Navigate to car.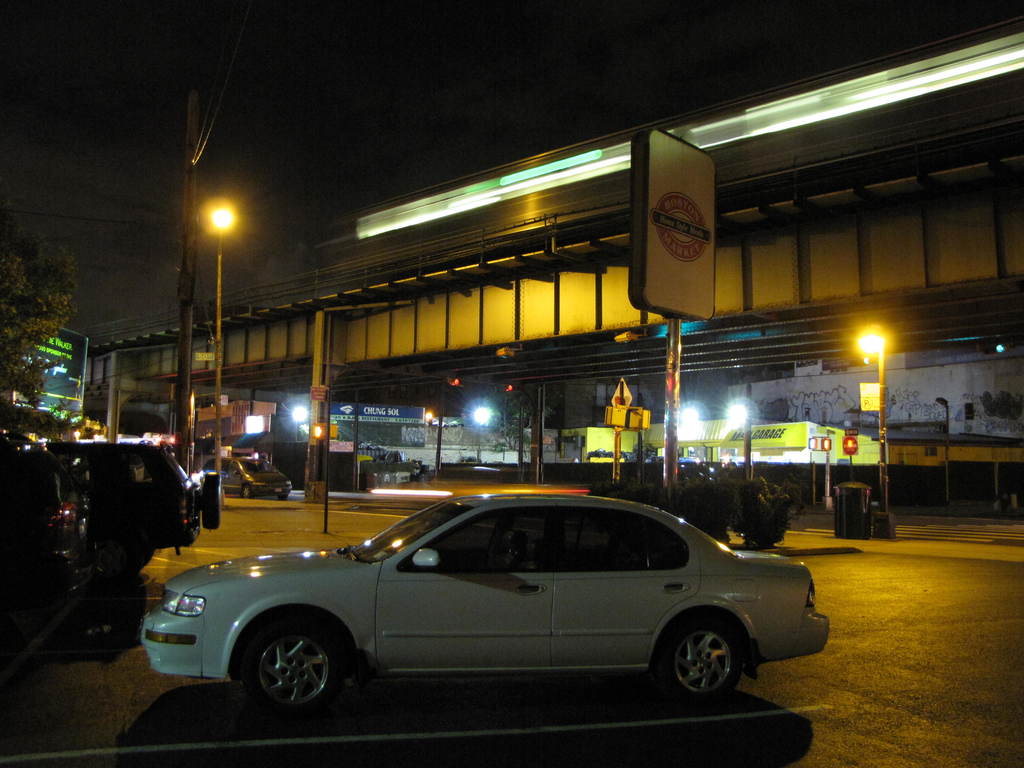
Navigation target: BBox(44, 440, 221, 574).
